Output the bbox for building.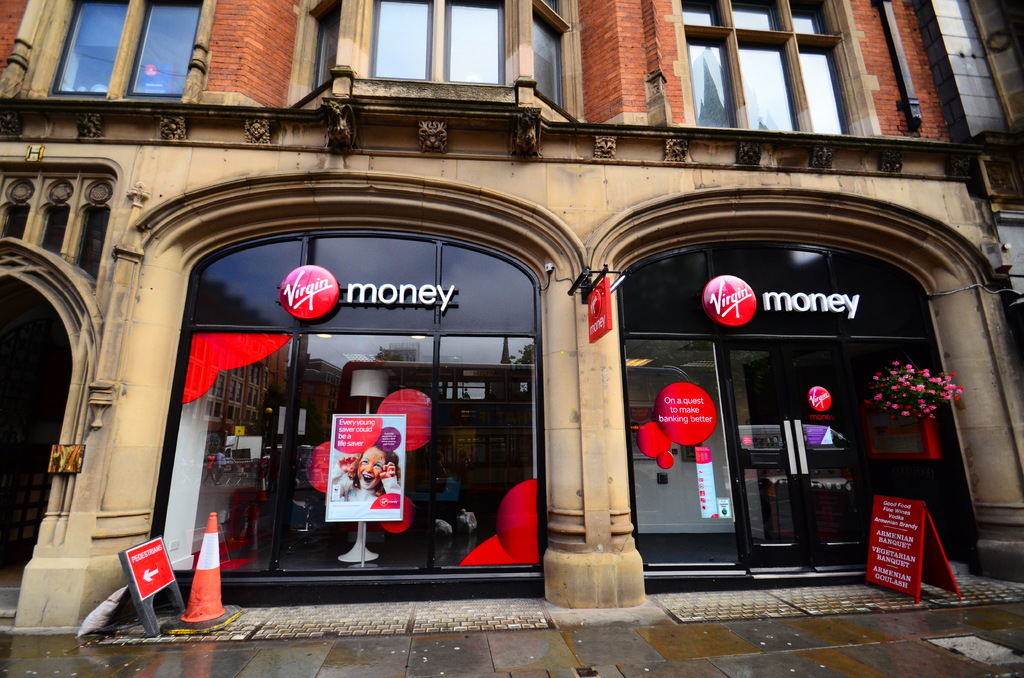
x1=0 y1=0 x2=1021 y2=634.
